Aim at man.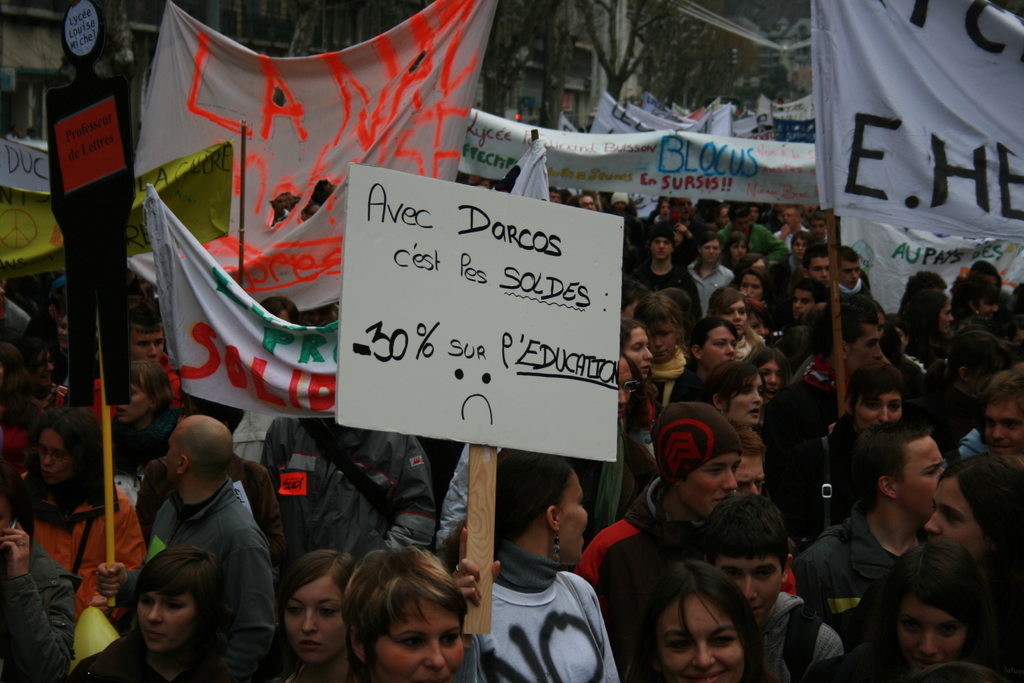
Aimed at locate(702, 489, 851, 682).
